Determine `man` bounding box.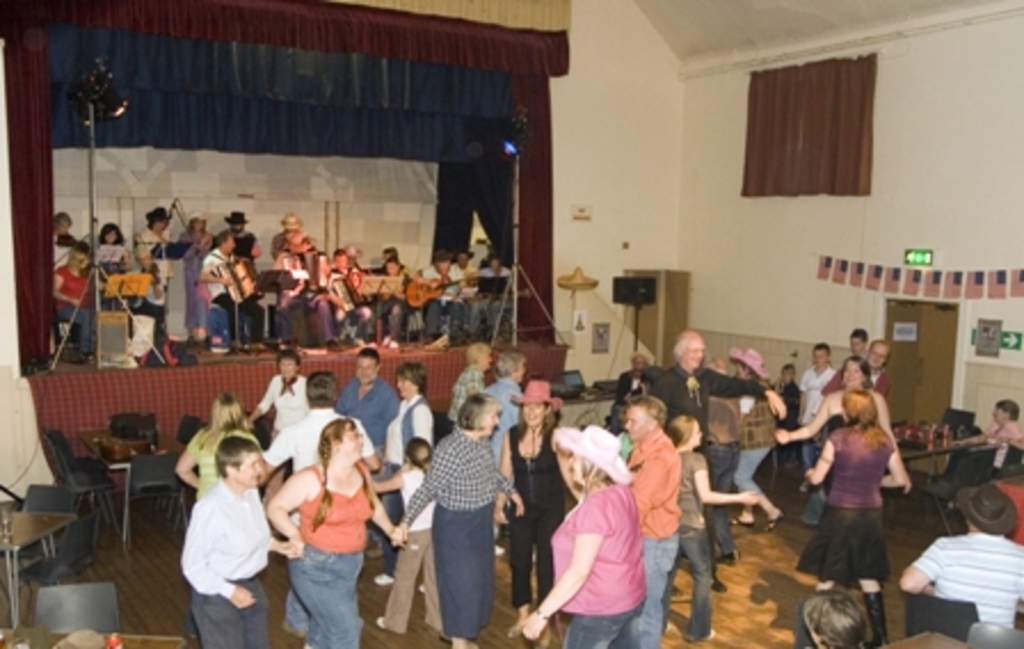
Determined: [x1=267, y1=213, x2=318, y2=254].
